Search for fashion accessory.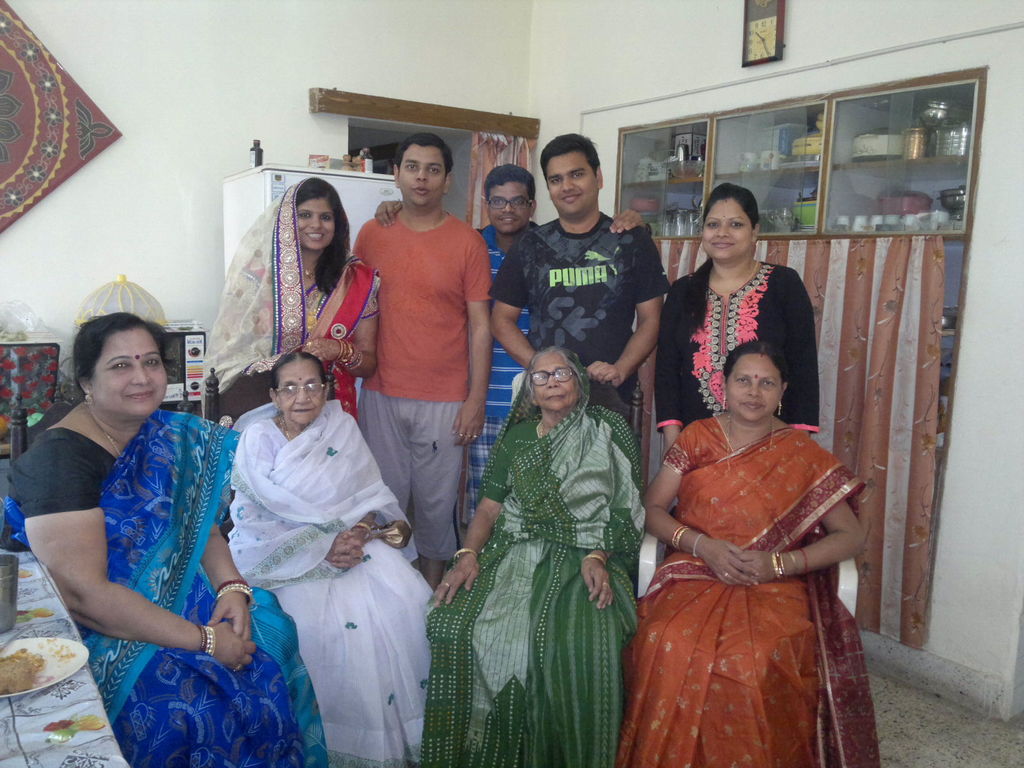
Found at 341:550:351:556.
